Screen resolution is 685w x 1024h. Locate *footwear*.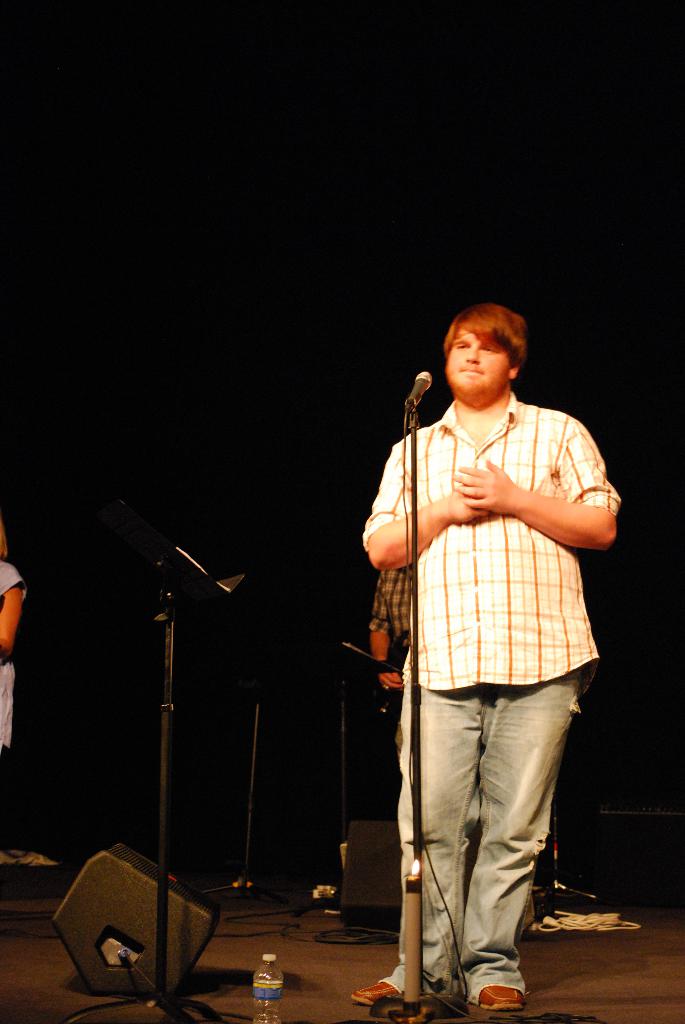
detection(477, 986, 524, 1011).
